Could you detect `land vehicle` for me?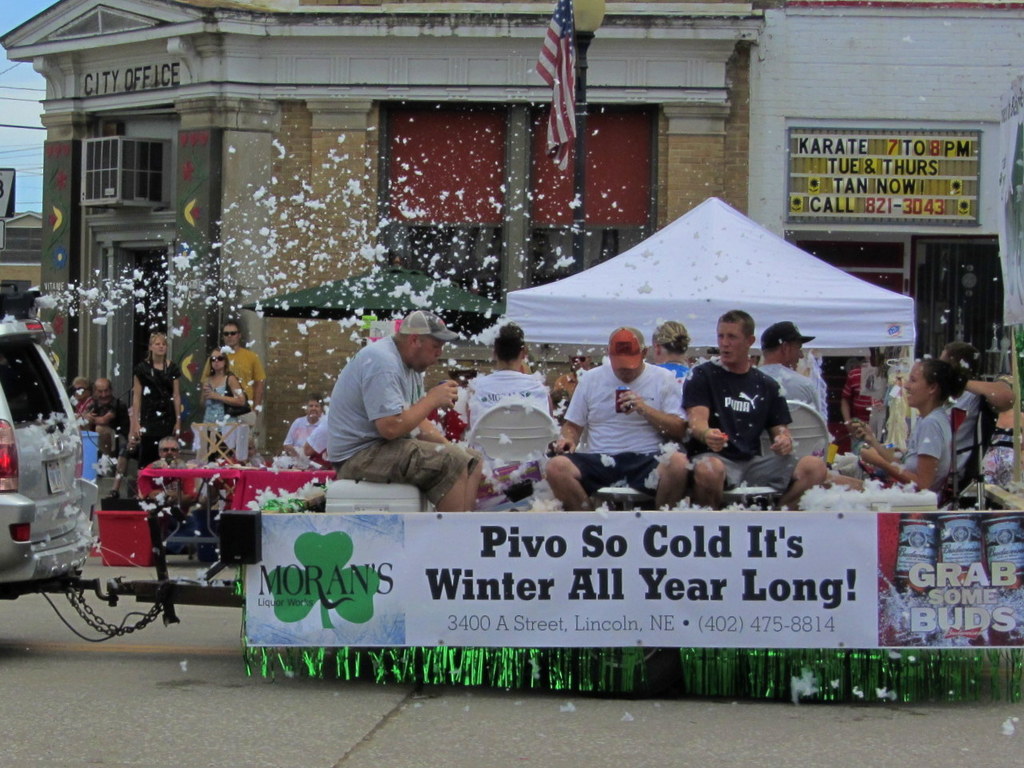
Detection result: region(0, 357, 145, 644).
